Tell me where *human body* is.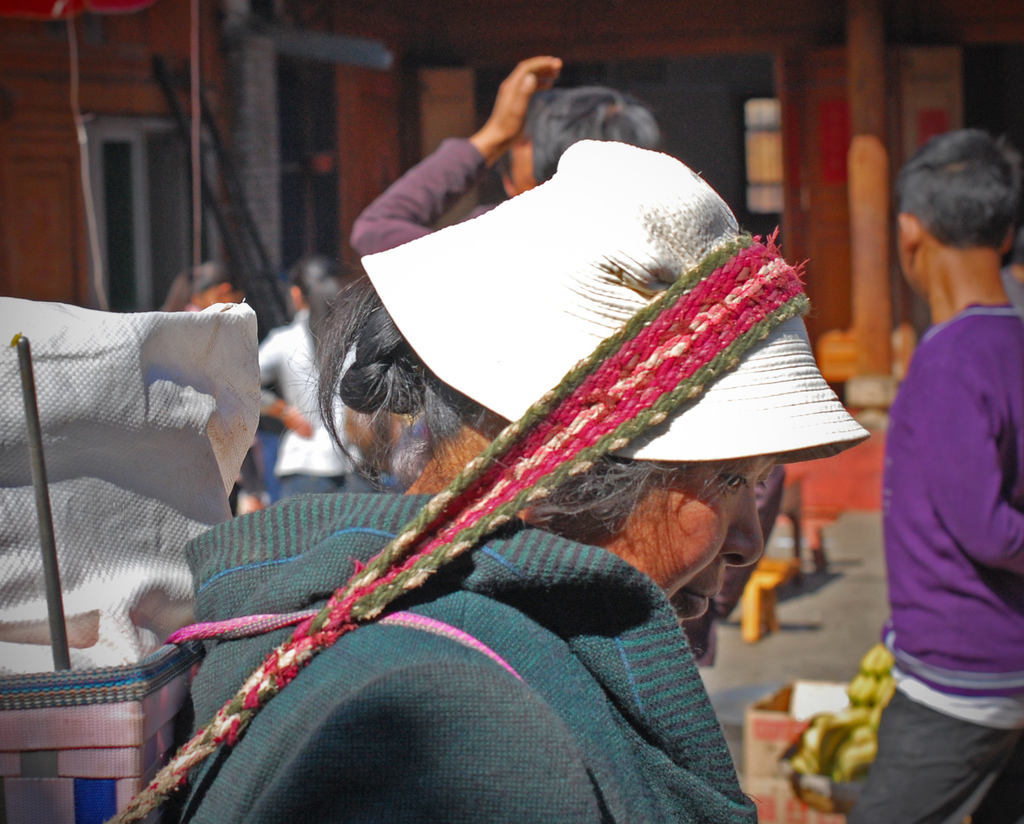
*human body* is at bbox(257, 256, 362, 504).
